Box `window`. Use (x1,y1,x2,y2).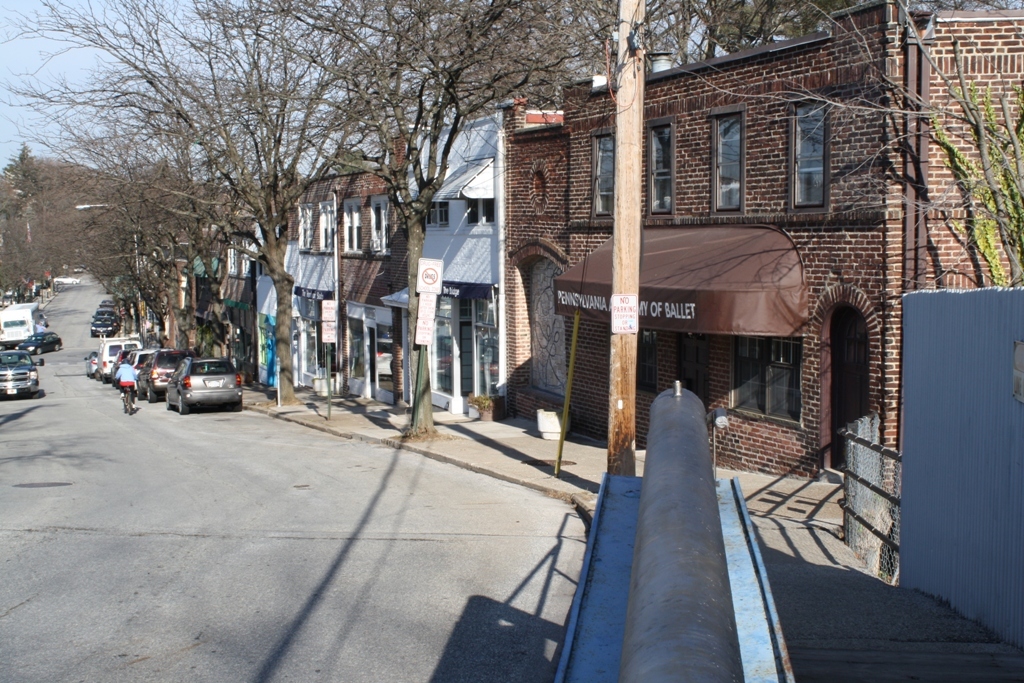
(373,195,388,257).
